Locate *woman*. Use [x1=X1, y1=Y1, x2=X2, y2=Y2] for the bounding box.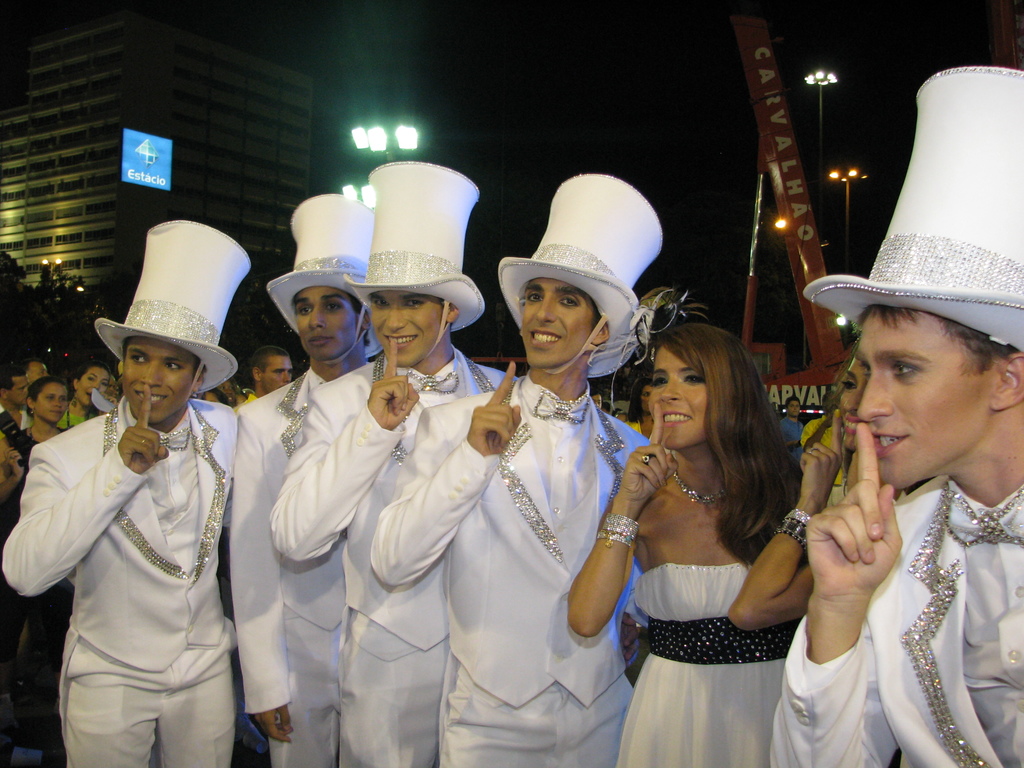
[x1=589, y1=296, x2=830, y2=767].
